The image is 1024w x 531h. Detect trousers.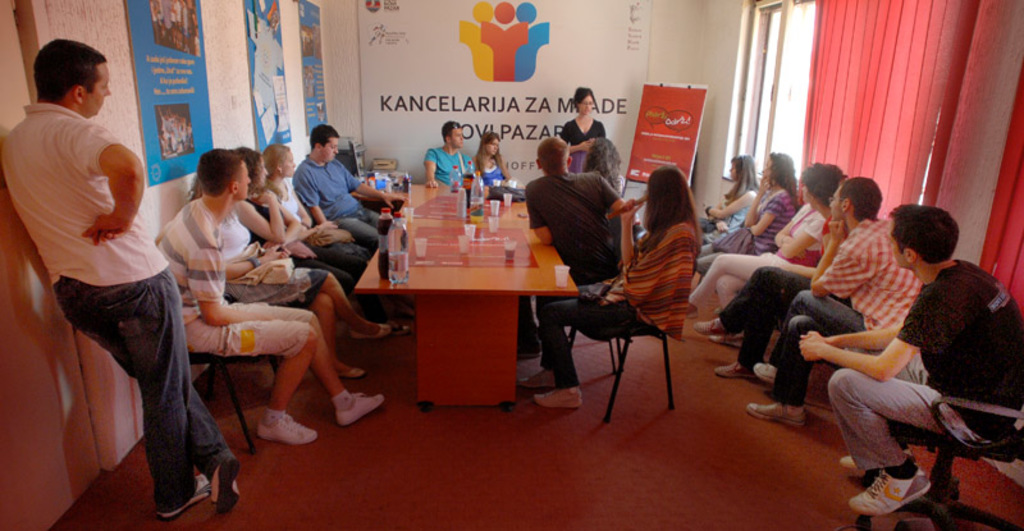
Detection: bbox(689, 250, 819, 311).
